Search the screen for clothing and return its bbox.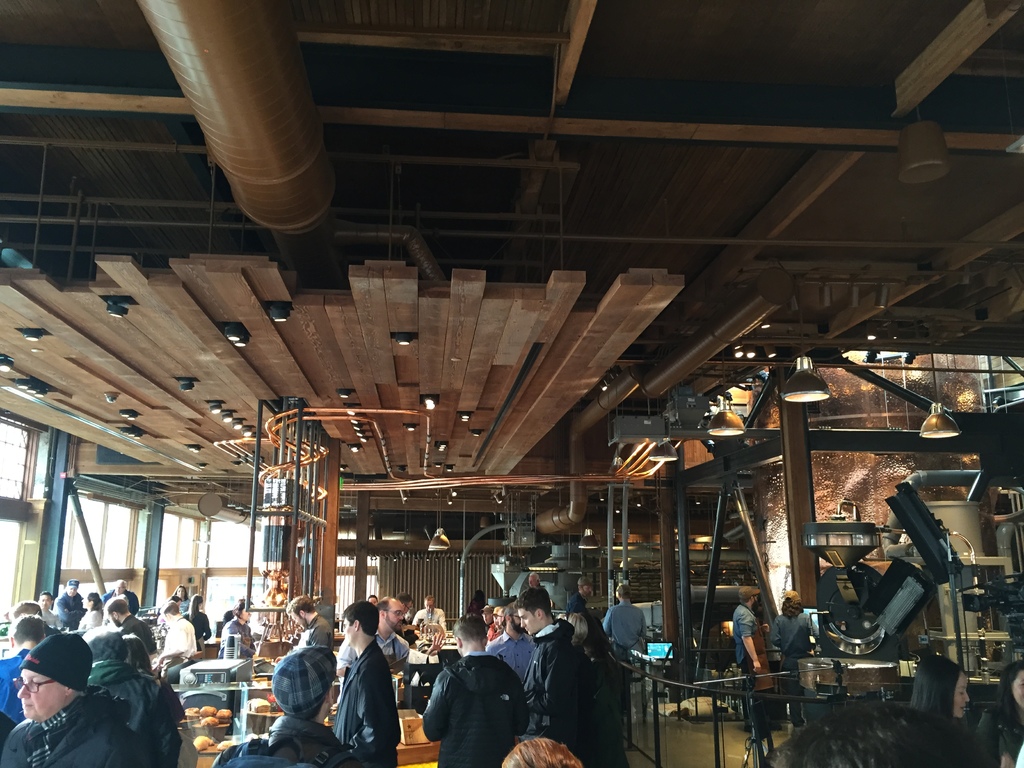
Found: BBox(732, 604, 762, 725).
